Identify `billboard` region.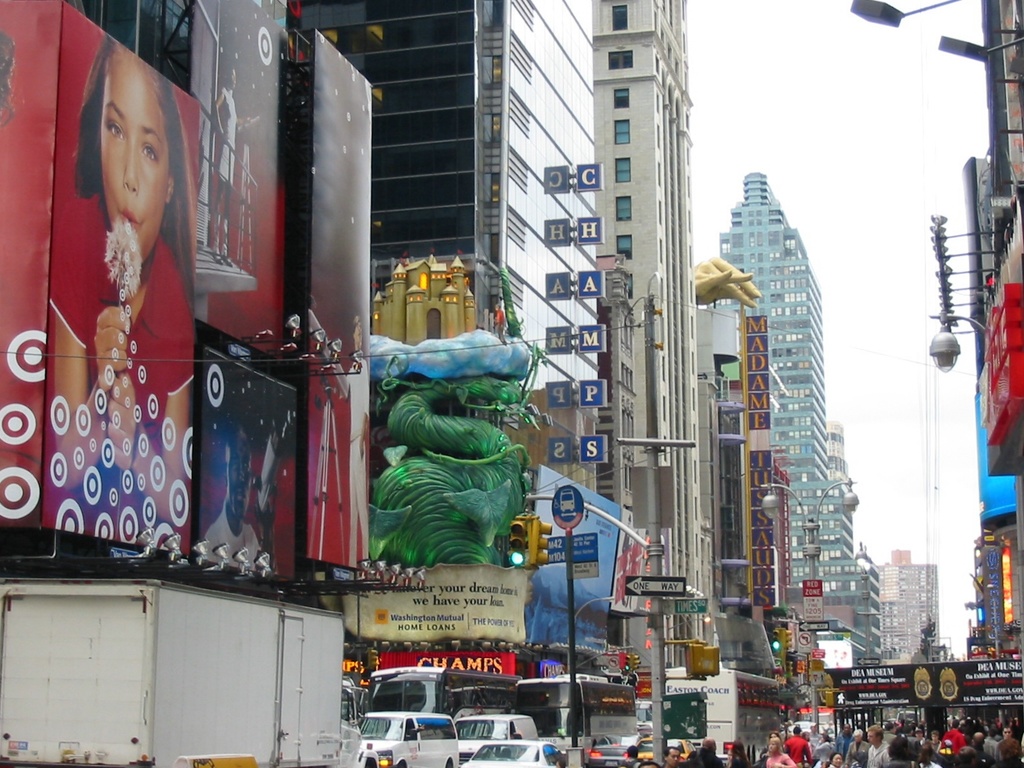
Region: [309, 38, 369, 564].
